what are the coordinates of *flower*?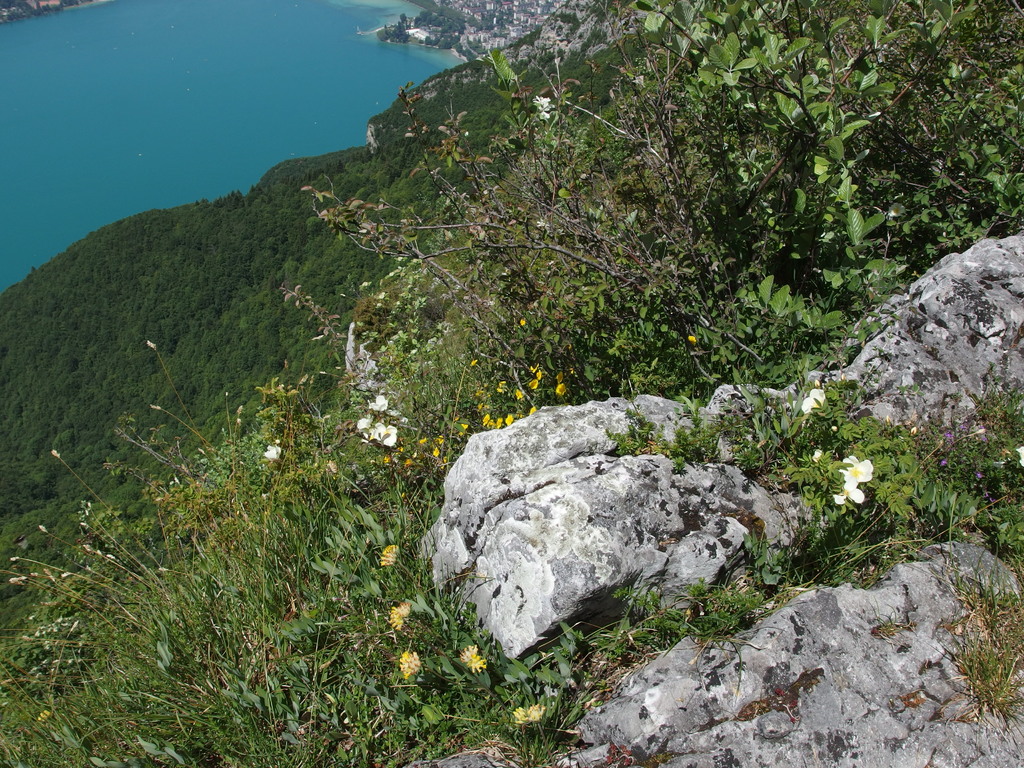
(530,93,551,119).
